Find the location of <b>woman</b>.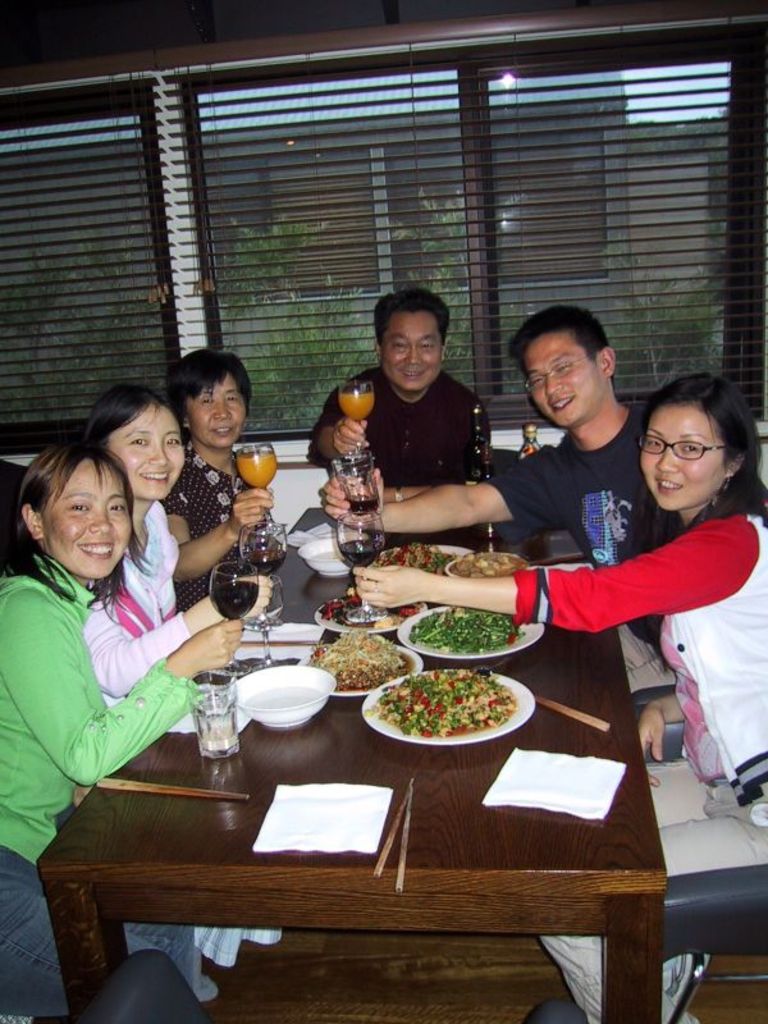
Location: [x1=72, y1=383, x2=275, y2=691].
